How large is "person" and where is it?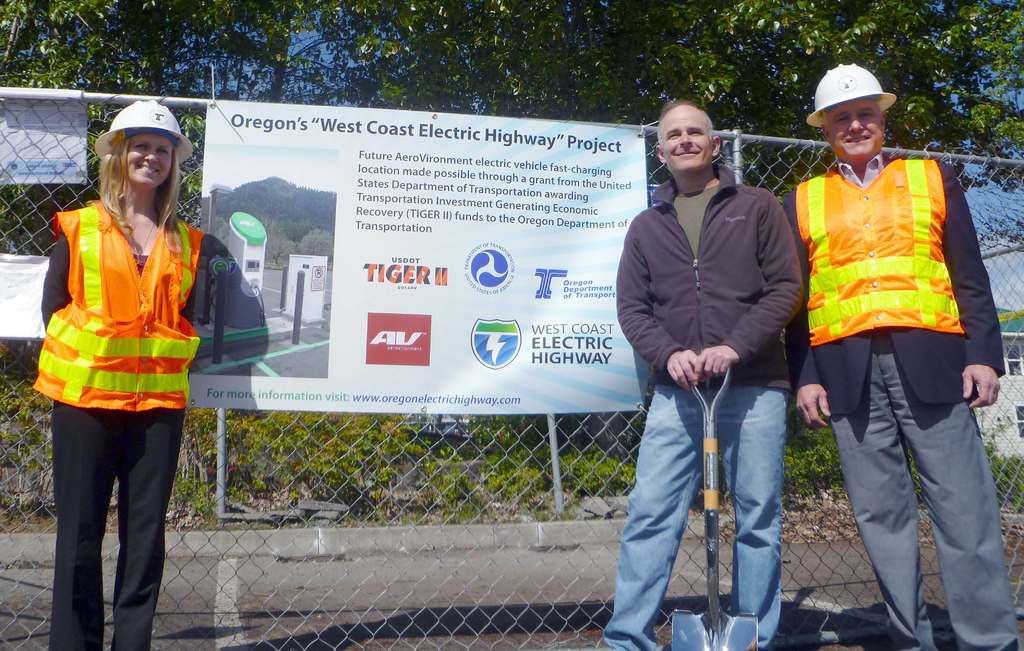
Bounding box: detection(32, 99, 206, 650).
